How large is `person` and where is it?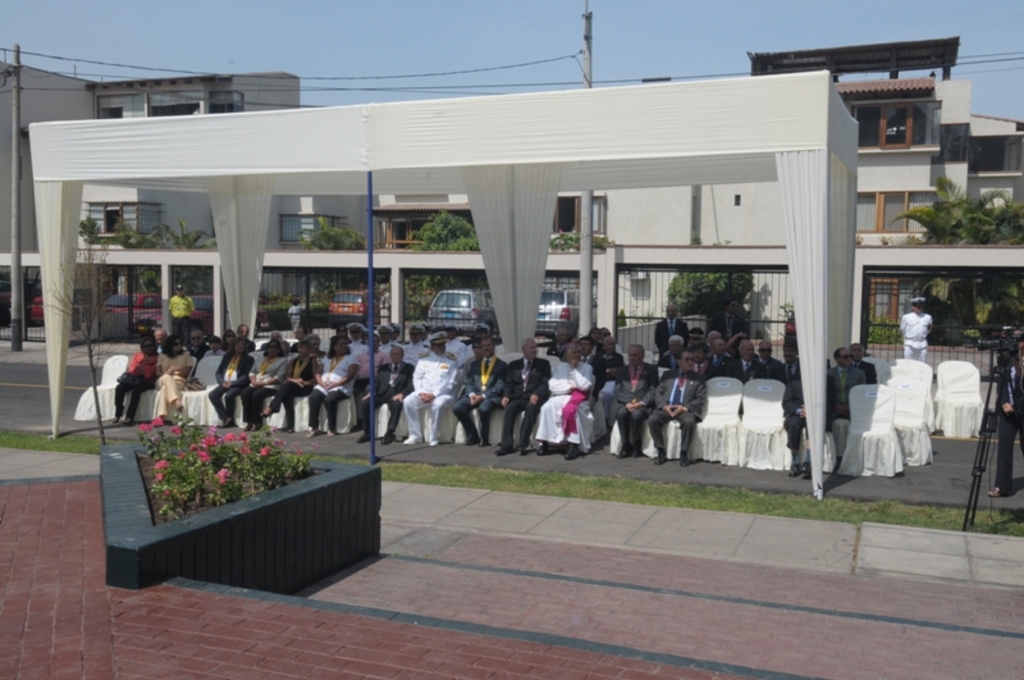
Bounding box: [163,282,198,341].
